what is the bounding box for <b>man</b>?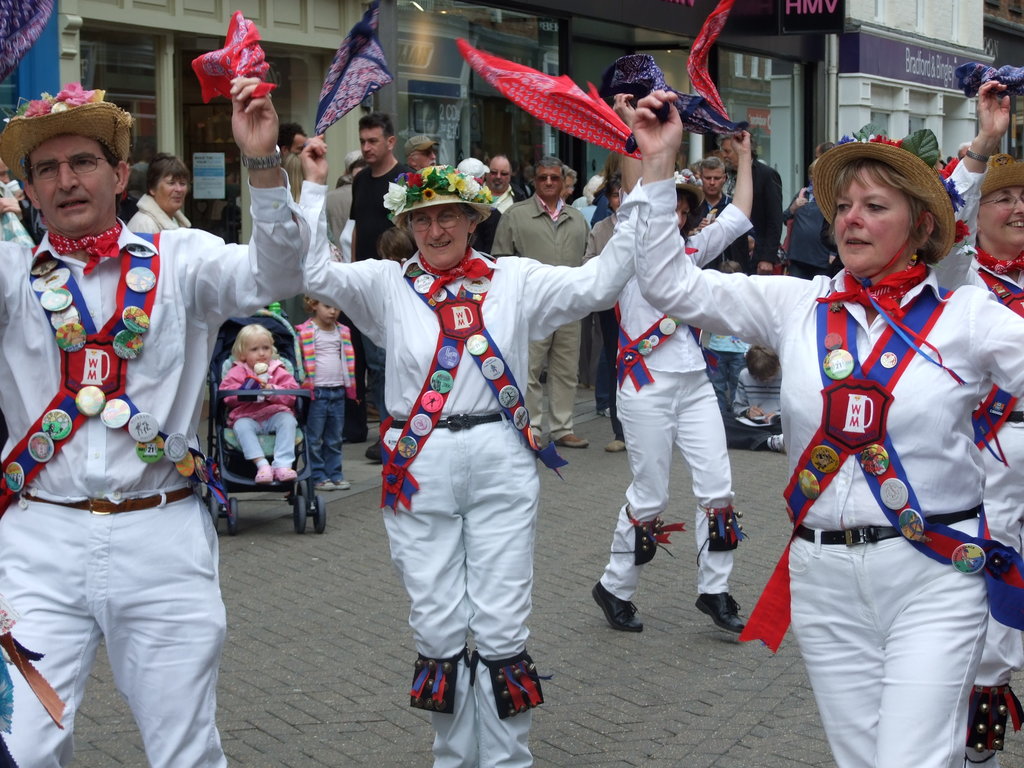
{"left": 9, "top": 63, "right": 235, "bottom": 767}.
